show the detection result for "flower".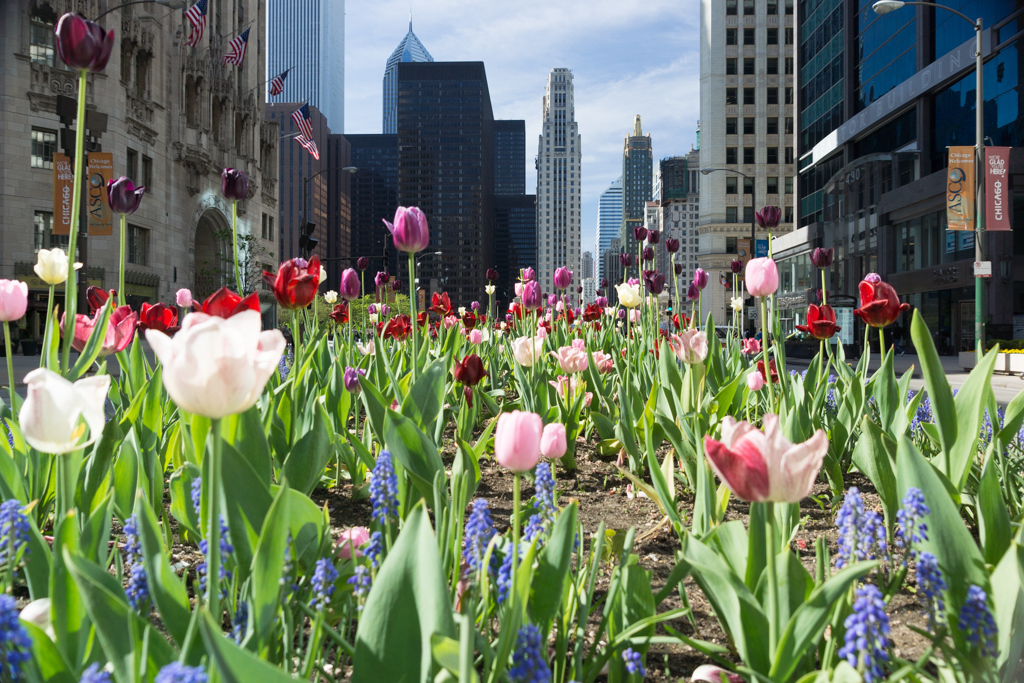
x1=854, y1=271, x2=911, y2=327.
